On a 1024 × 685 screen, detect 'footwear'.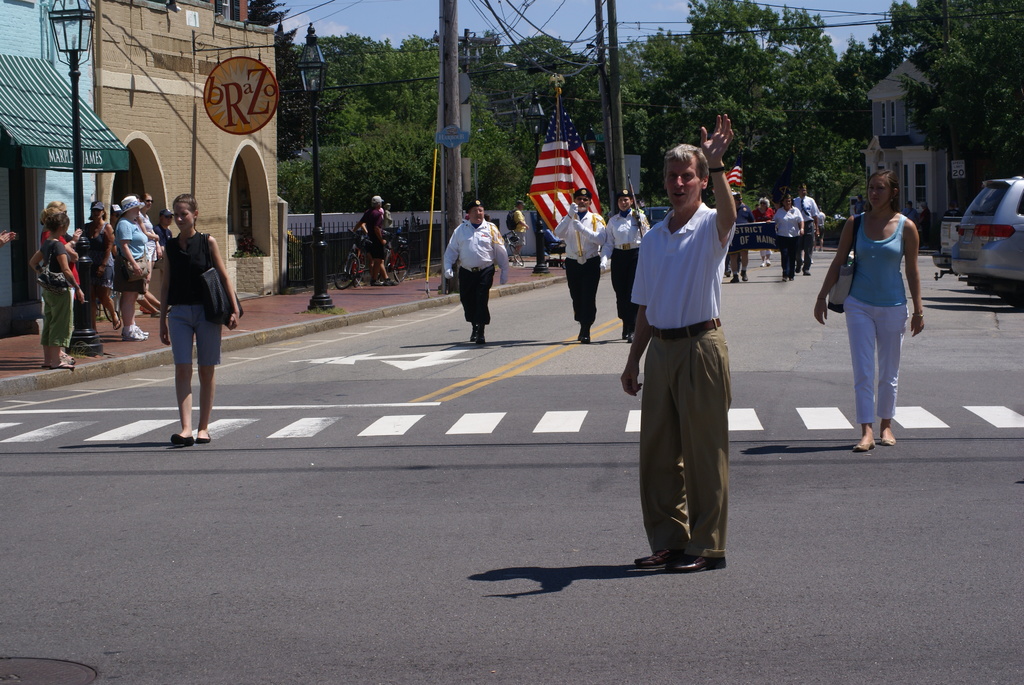
bbox=[126, 327, 150, 342].
